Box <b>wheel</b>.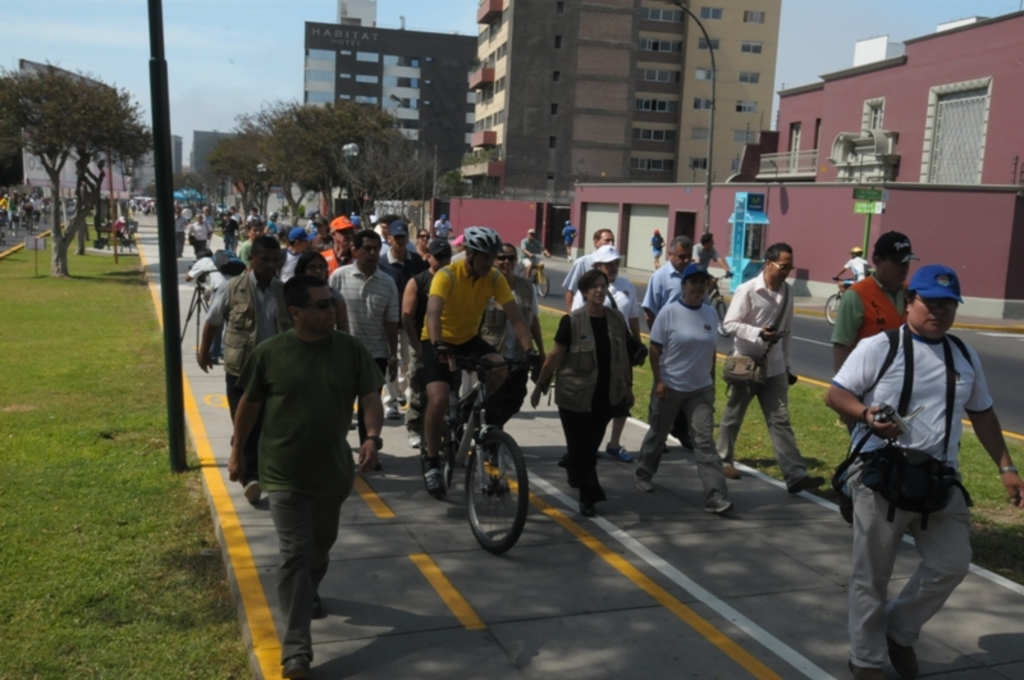
468, 435, 527, 555.
